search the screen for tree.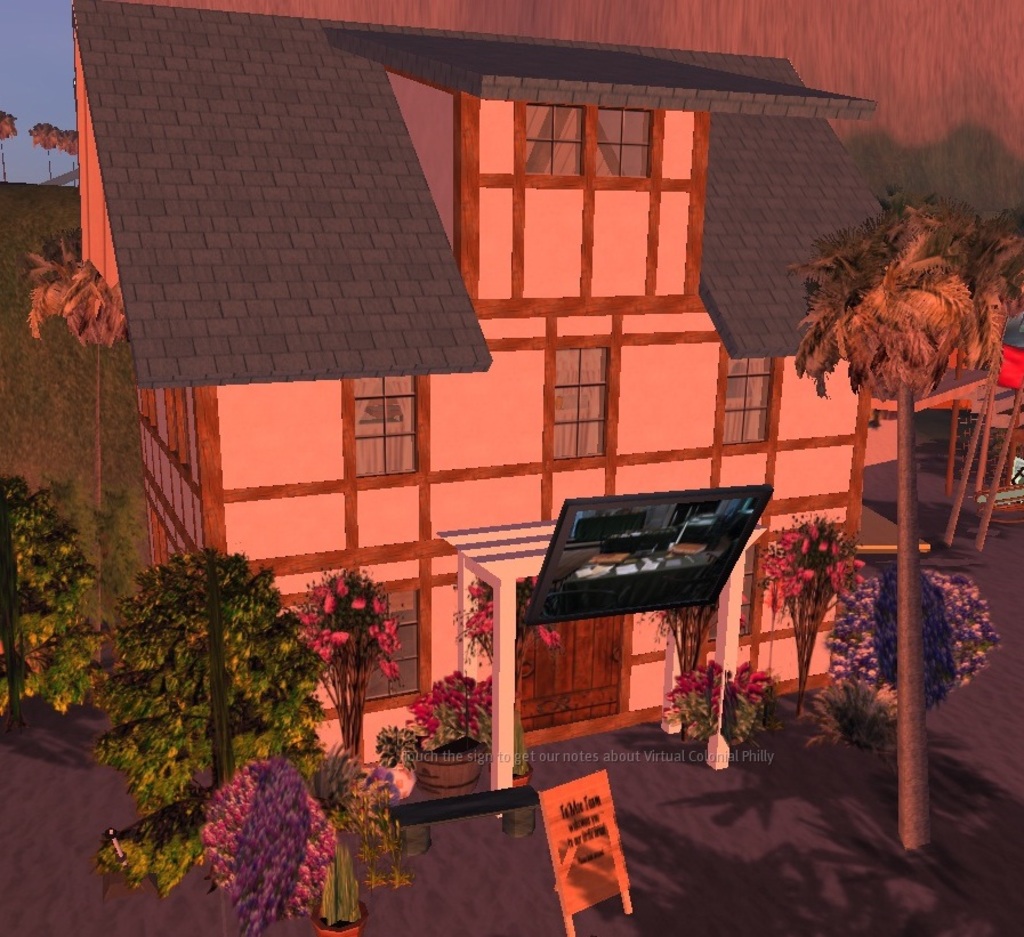
Found at {"left": 801, "top": 200, "right": 1023, "bottom": 849}.
